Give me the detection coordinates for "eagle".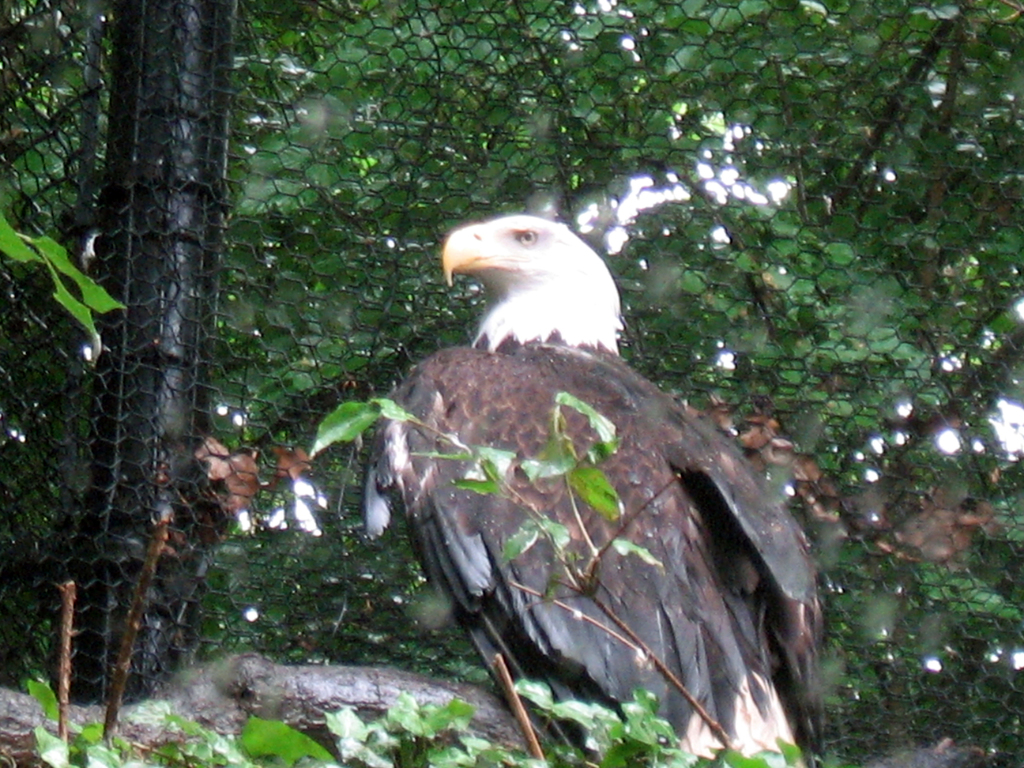
BBox(369, 211, 820, 767).
